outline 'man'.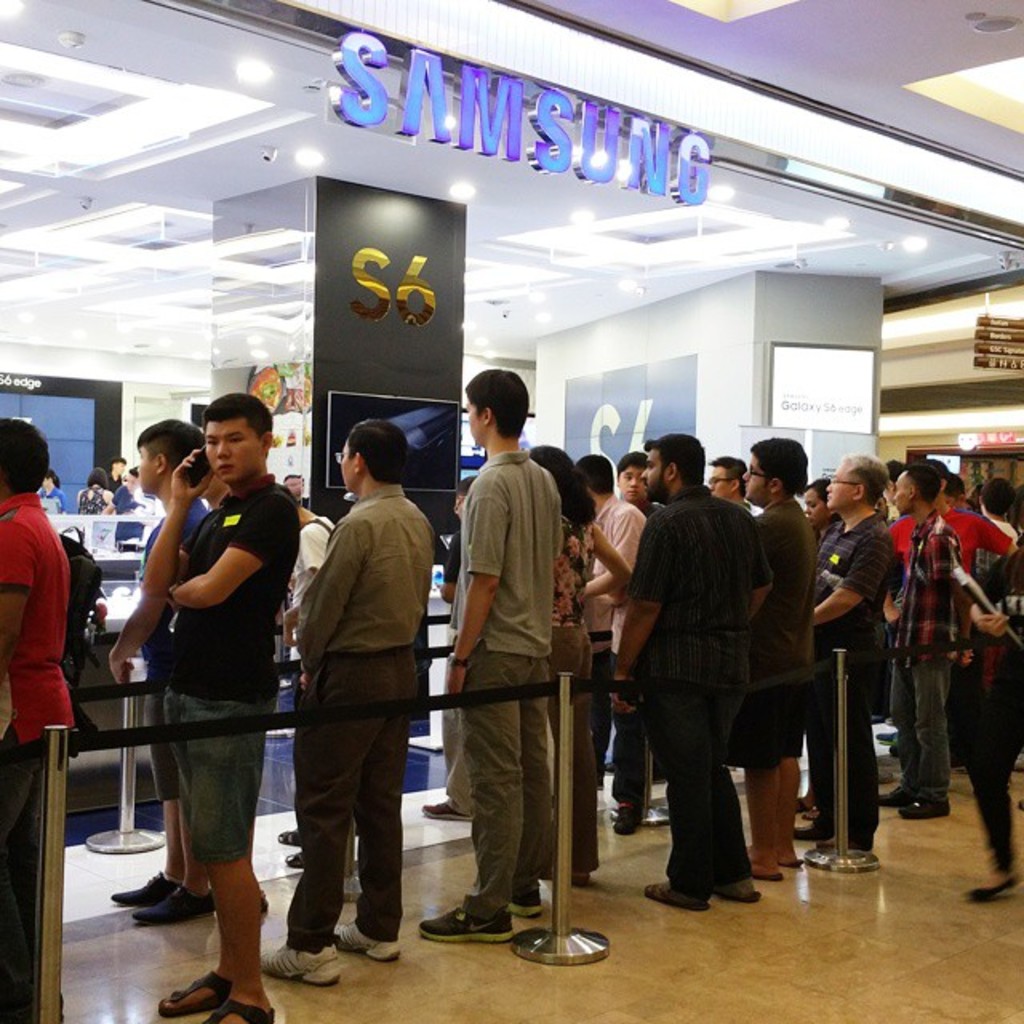
Outline: bbox(704, 450, 747, 502).
